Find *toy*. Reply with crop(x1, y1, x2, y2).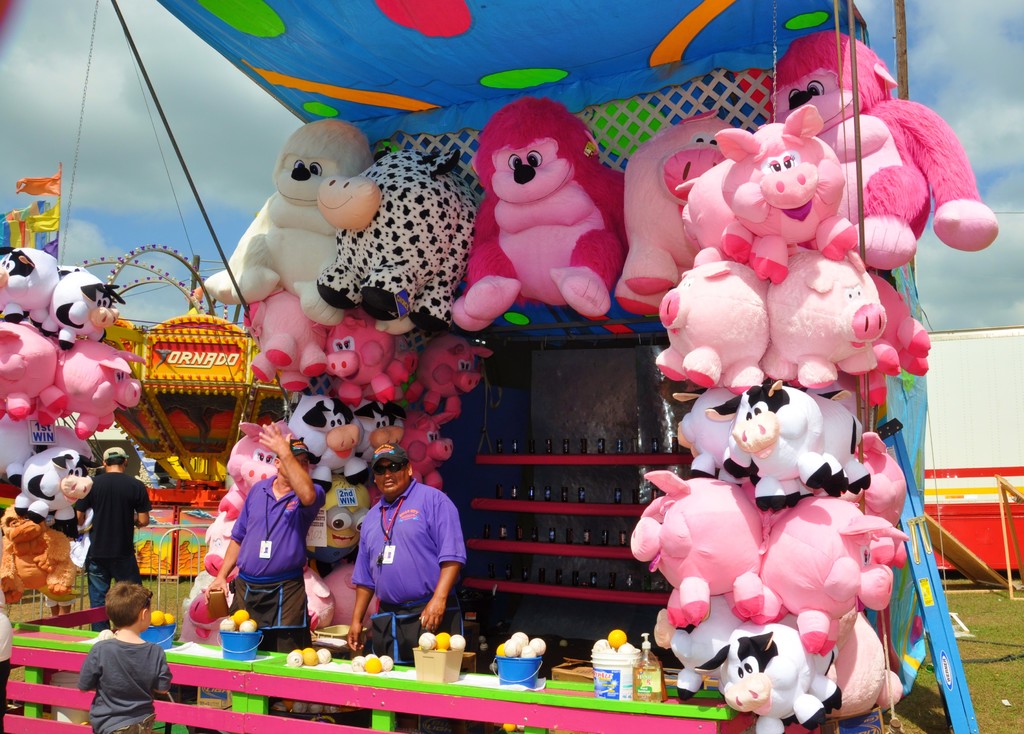
crop(590, 657, 635, 699).
